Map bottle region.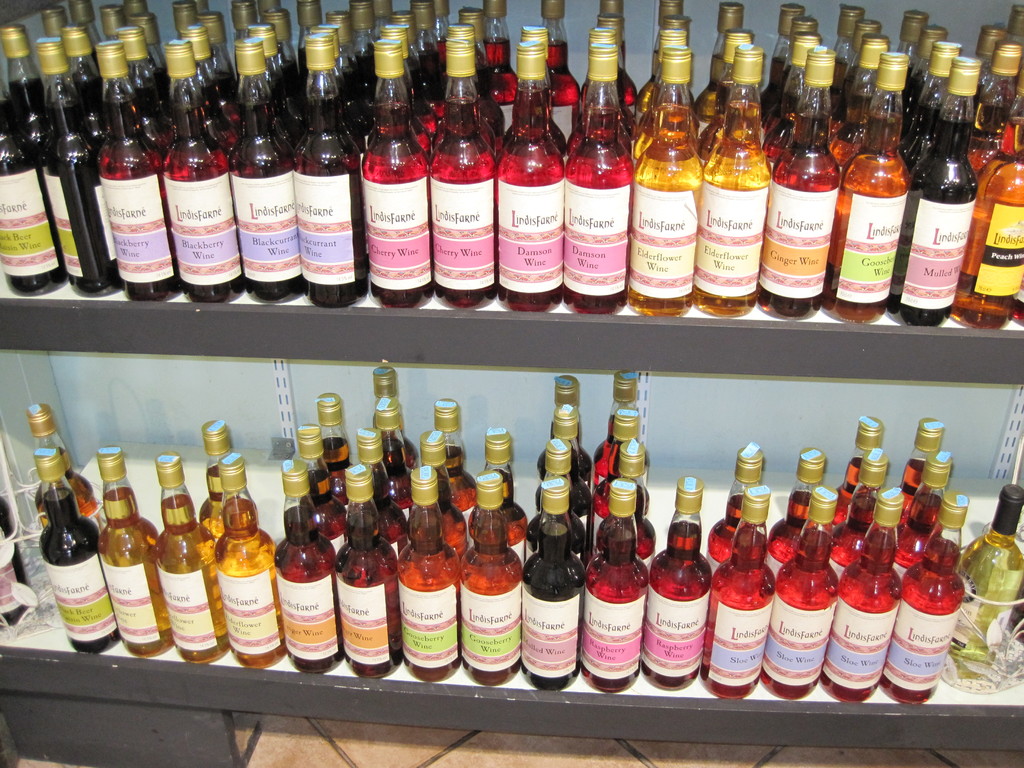
Mapped to 99 447 180 659.
